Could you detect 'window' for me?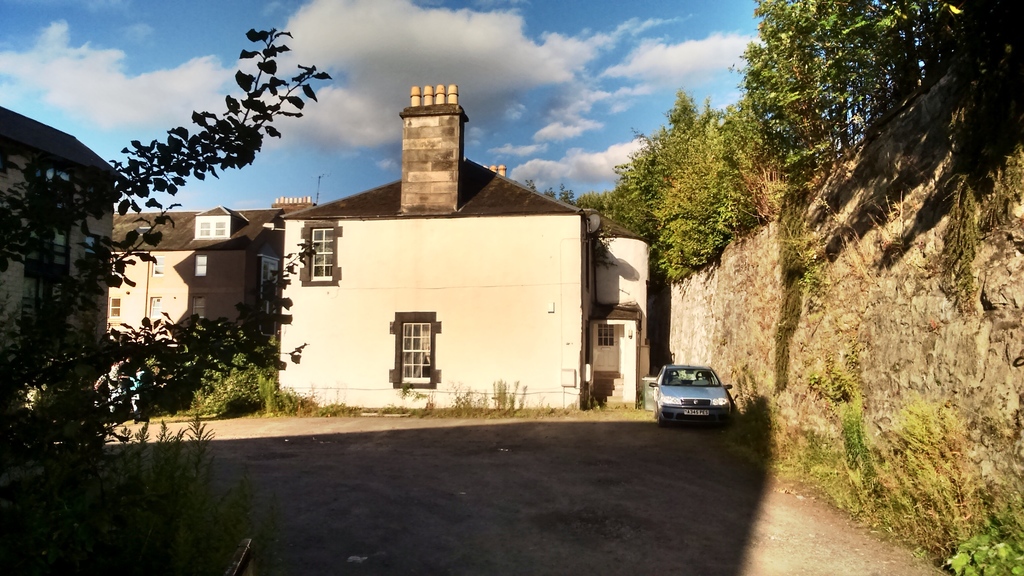
Detection result: [left=296, top=220, right=339, bottom=283].
